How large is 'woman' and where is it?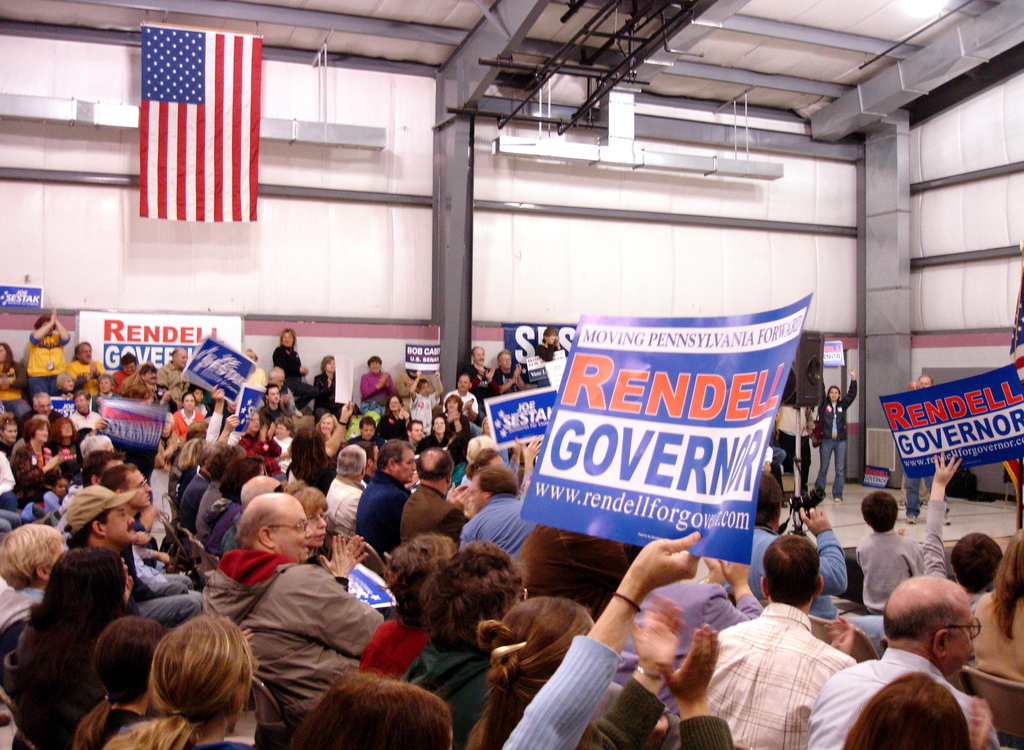
Bounding box: 813,369,858,506.
